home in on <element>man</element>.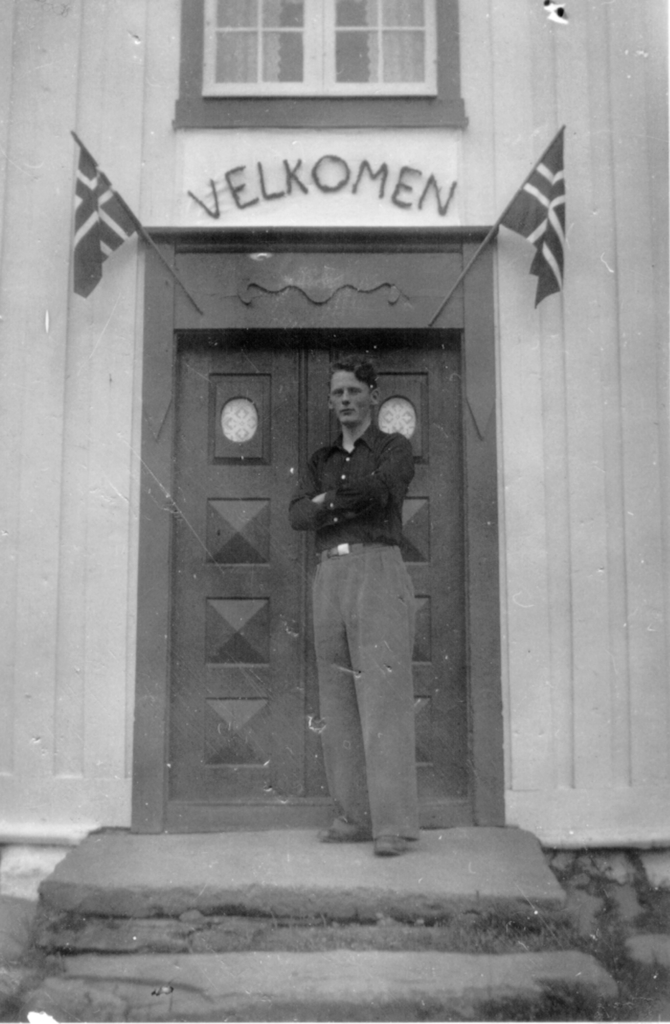
Homed in at box=[286, 353, 437, 861].
